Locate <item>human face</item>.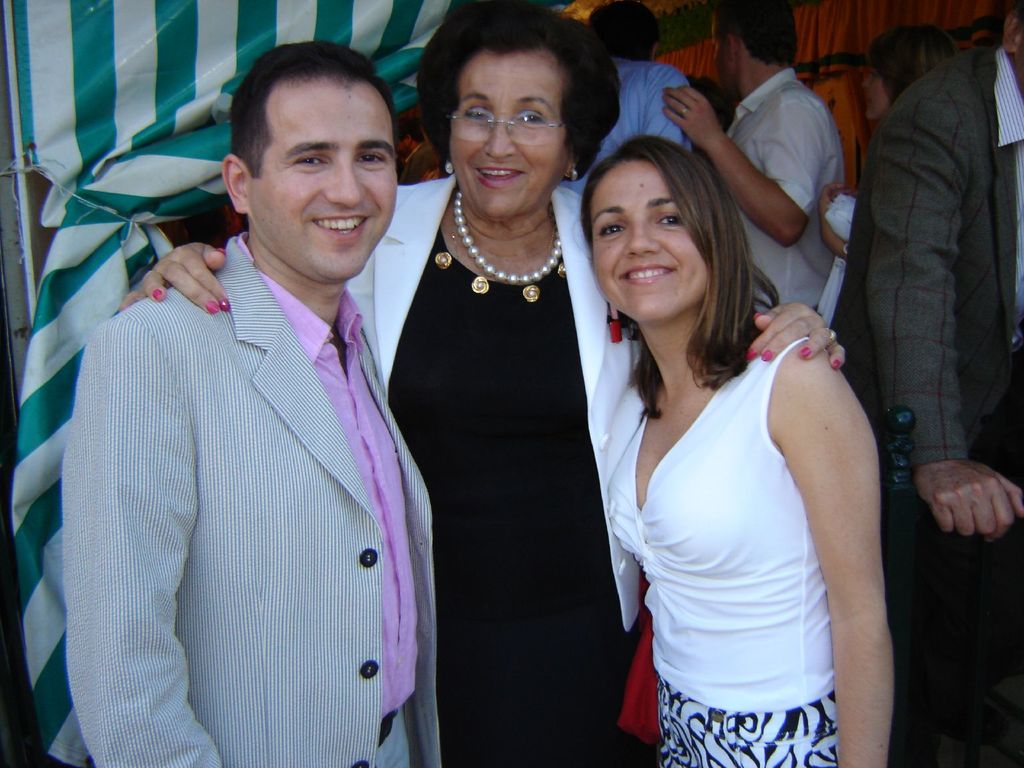
Bounding box: rect(451, 50, 567, 218).
